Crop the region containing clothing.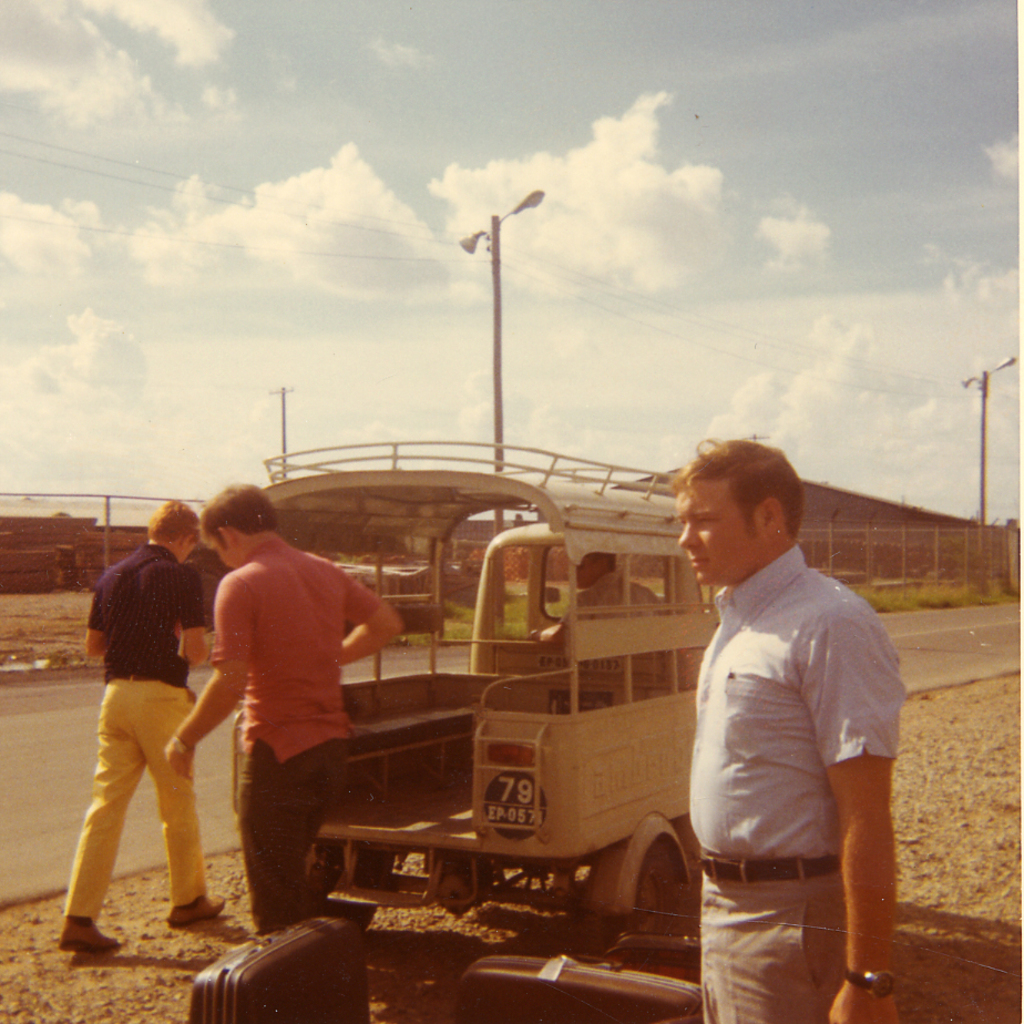
Crop region: crop(64, 542, 209, 920).
